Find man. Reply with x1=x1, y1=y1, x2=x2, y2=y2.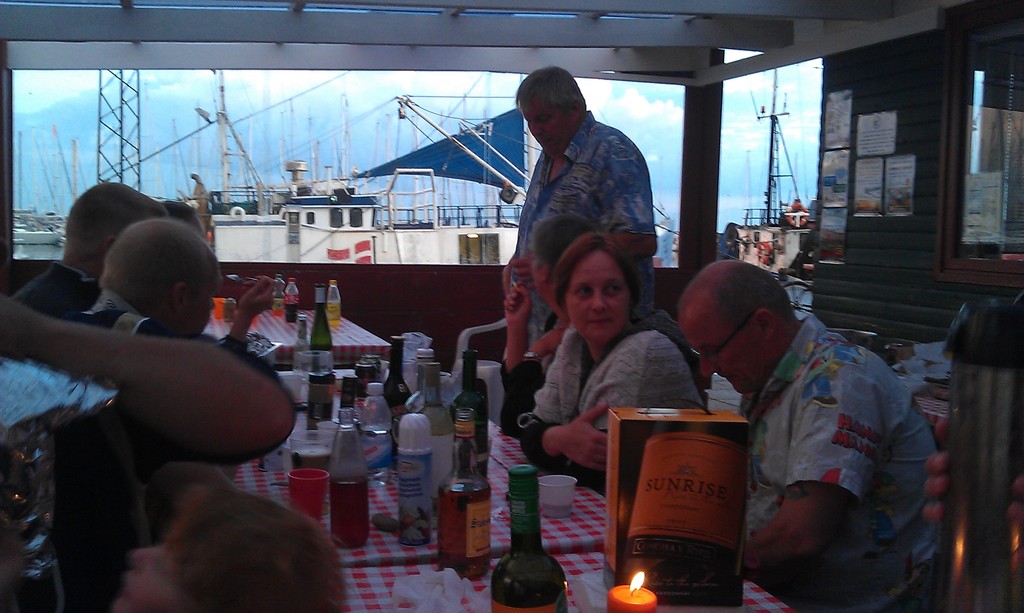
x1=1, y1=177, x2=163, y2=328.
